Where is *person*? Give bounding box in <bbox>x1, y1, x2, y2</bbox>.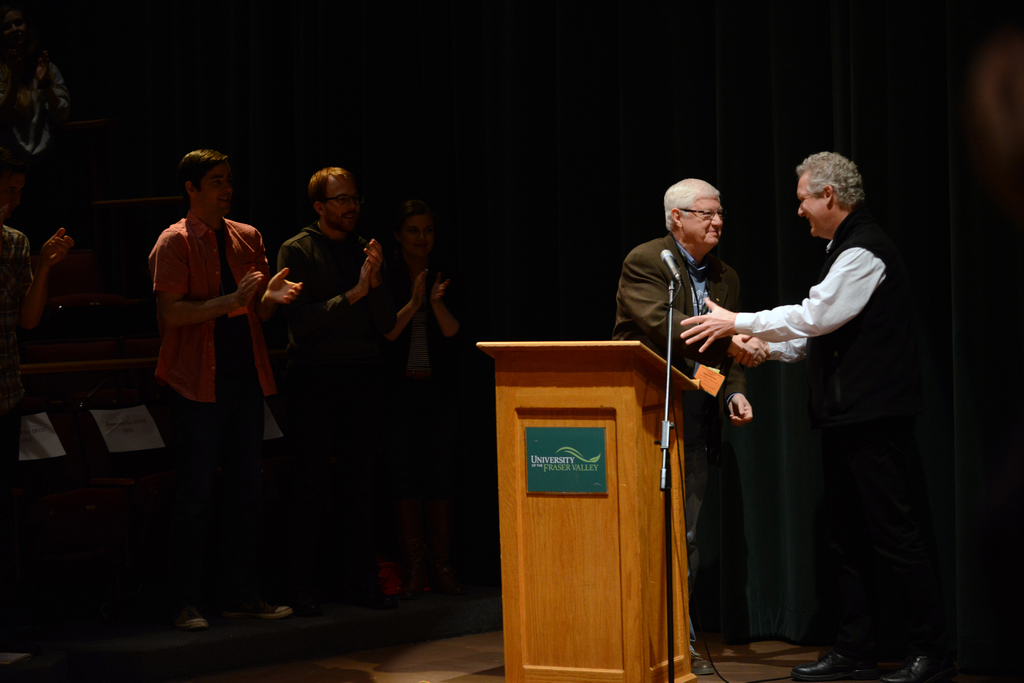
<bbox>1, 168, 72, 414</bbox>.
